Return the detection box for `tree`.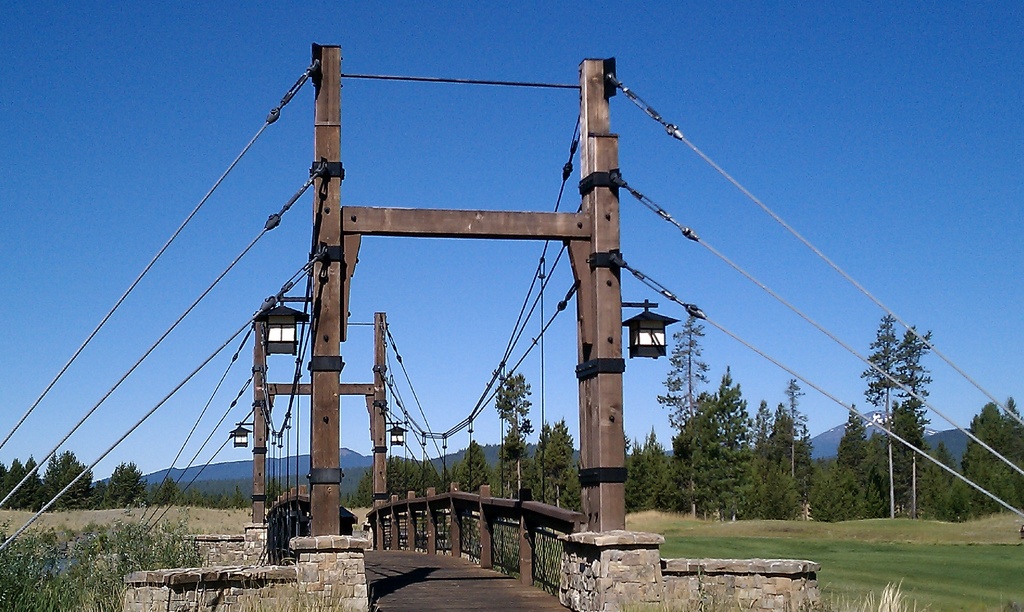
pyautogui.locateOnScreen(650, 310, 708, 420).
